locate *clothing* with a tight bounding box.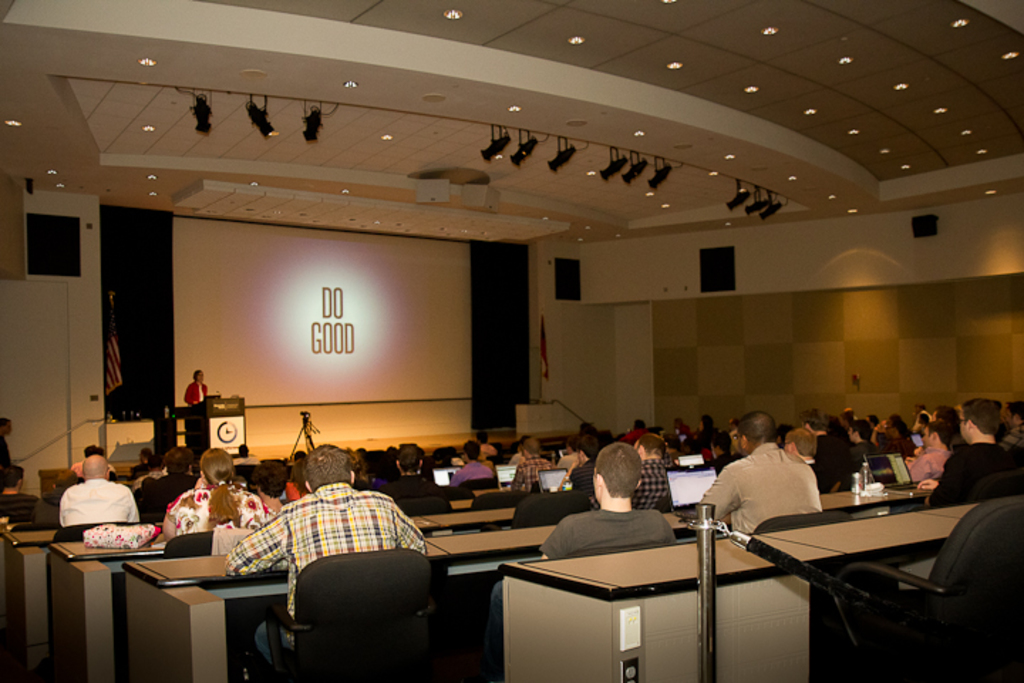
<box>54,481,144,525</box>.
